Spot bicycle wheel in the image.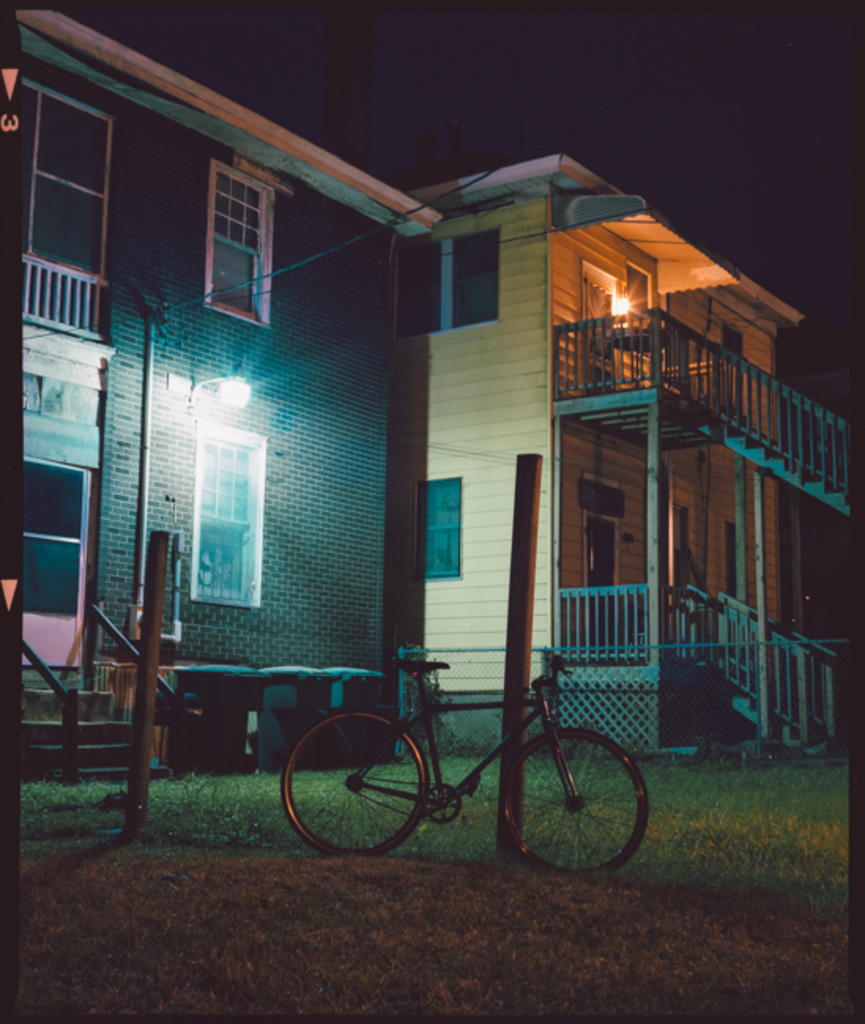
bicycle wheel found at {"x1": 499, "y1": 722, "x2": 651, "y2": 877}.
